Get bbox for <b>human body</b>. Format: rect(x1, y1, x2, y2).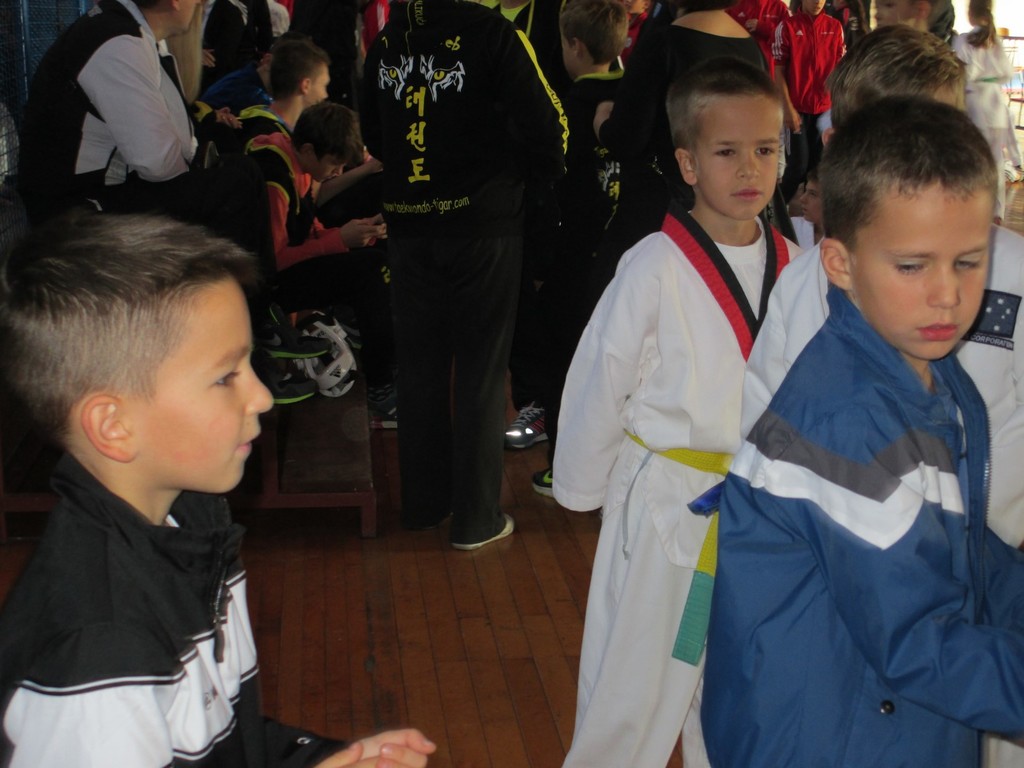
rect(694, 288, 1023, 767).
